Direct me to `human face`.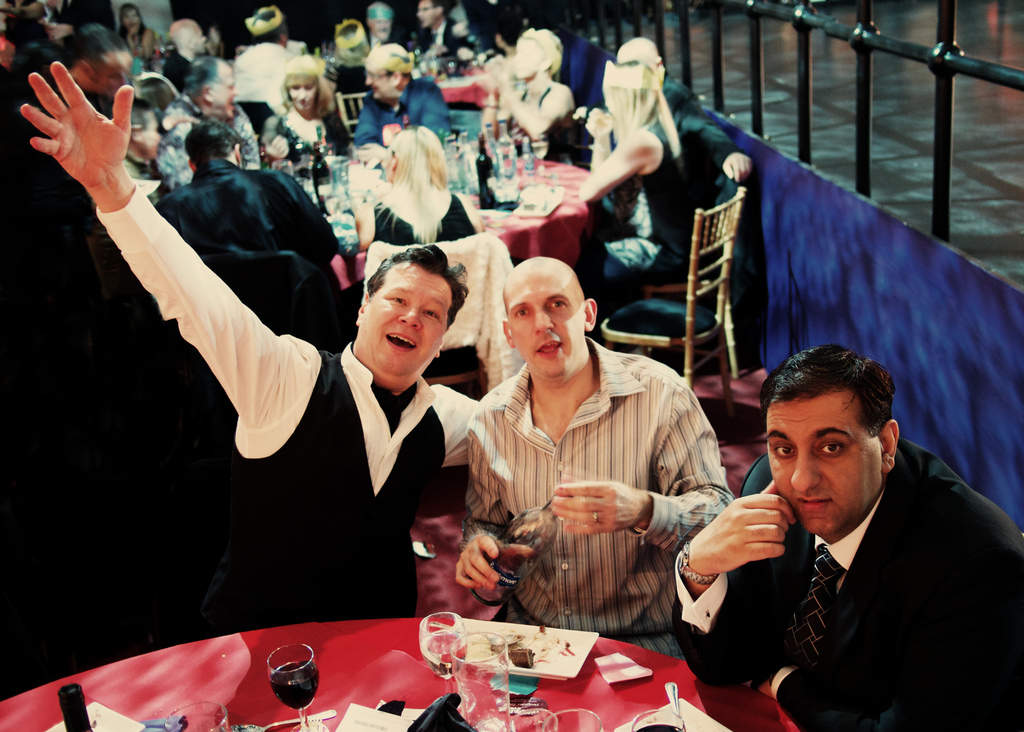
Direction: x1=509, y1=270, x2=586, y2=382.
